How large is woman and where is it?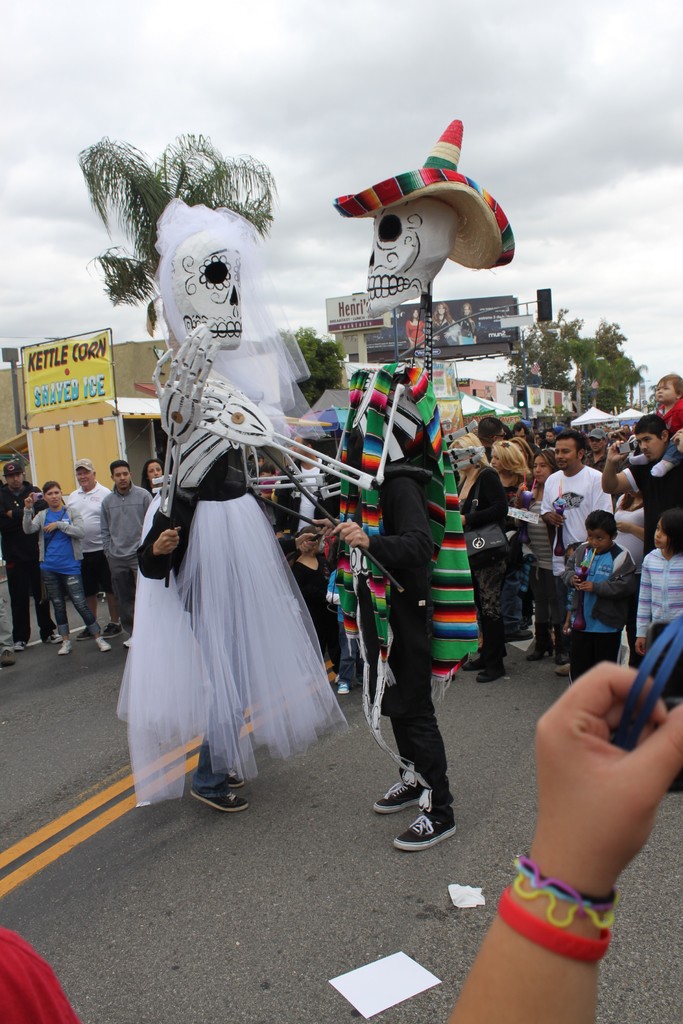
Bounding box: [x1=465, y1=432, x2=505, y2=683].
